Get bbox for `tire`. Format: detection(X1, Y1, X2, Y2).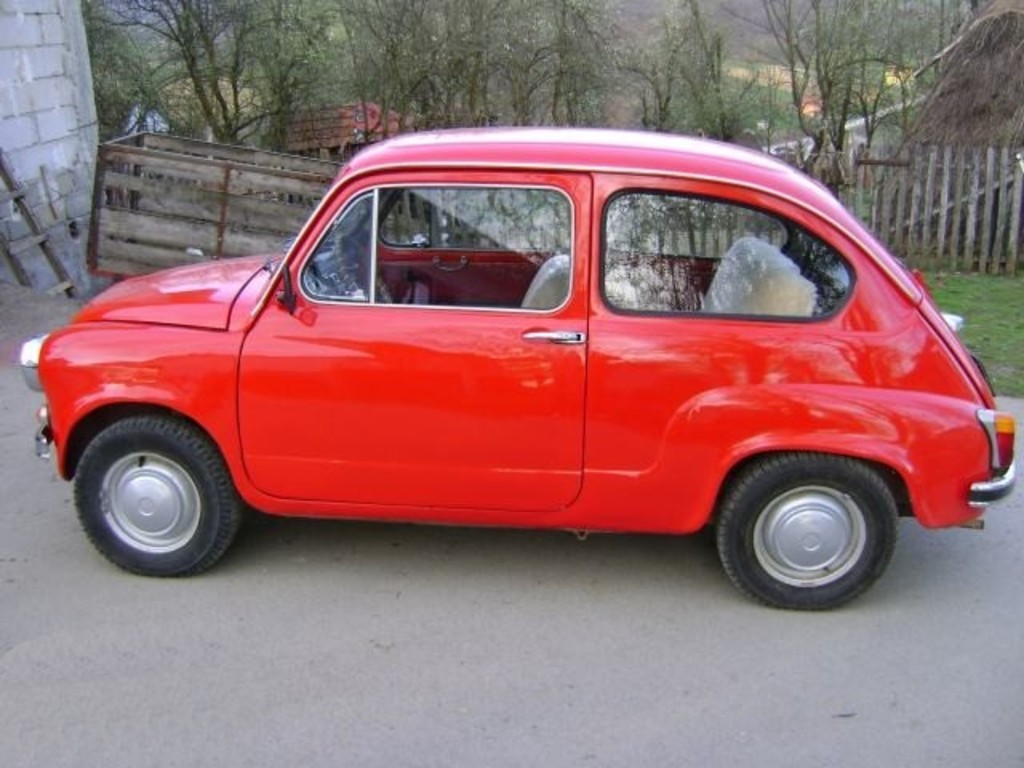
detection(710, 451, 901, 614).
